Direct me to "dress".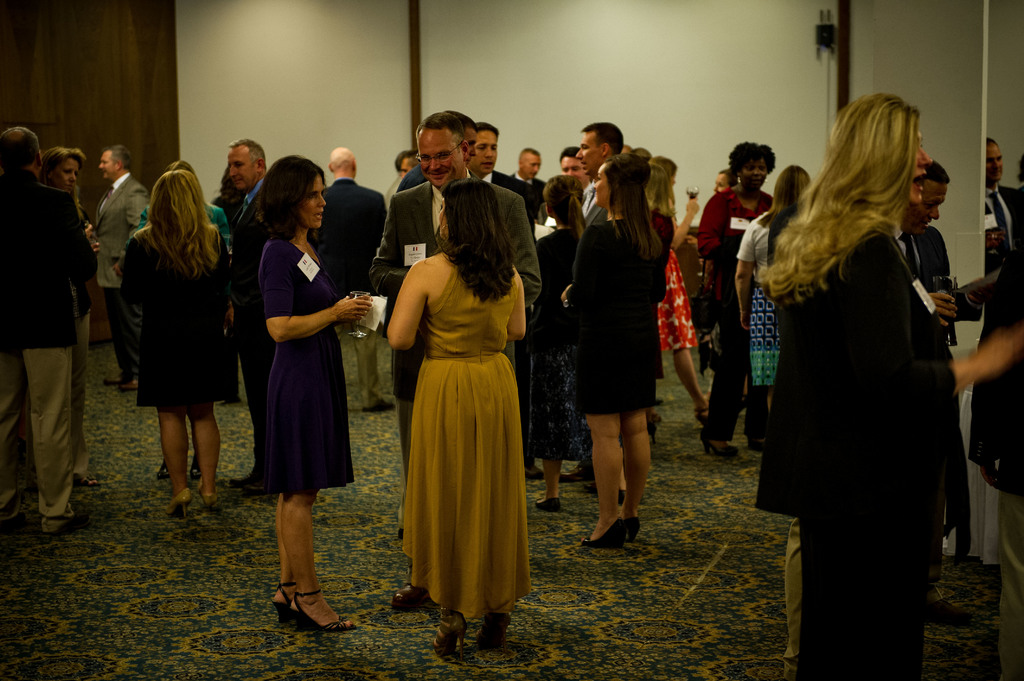
Direction: 119,232,229,412.
